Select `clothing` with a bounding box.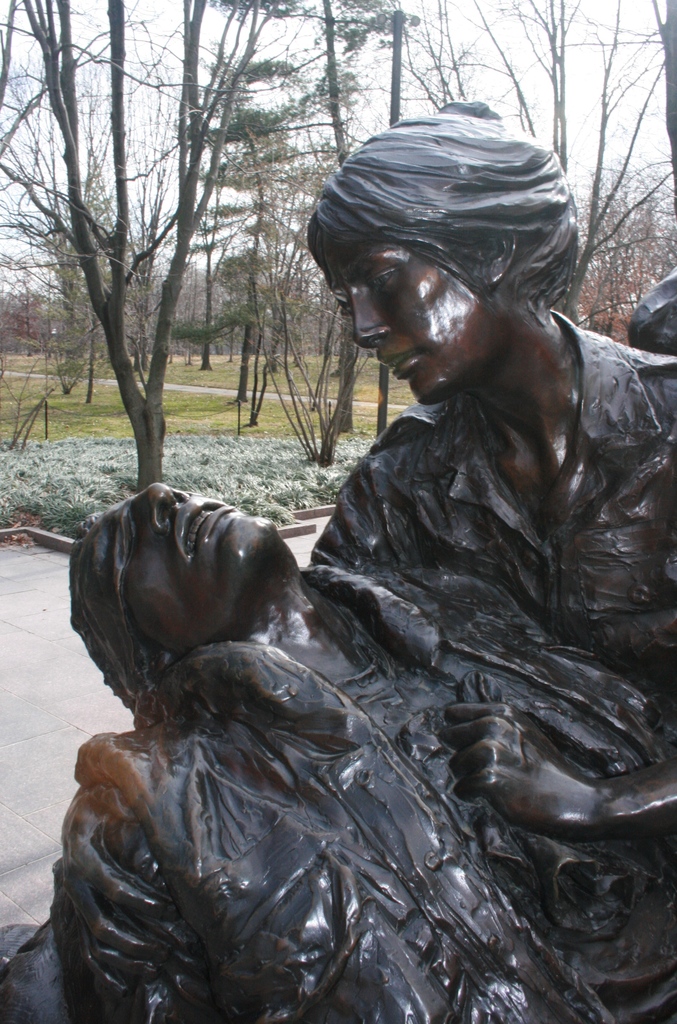
locate(42, 555, 676, 1023).
